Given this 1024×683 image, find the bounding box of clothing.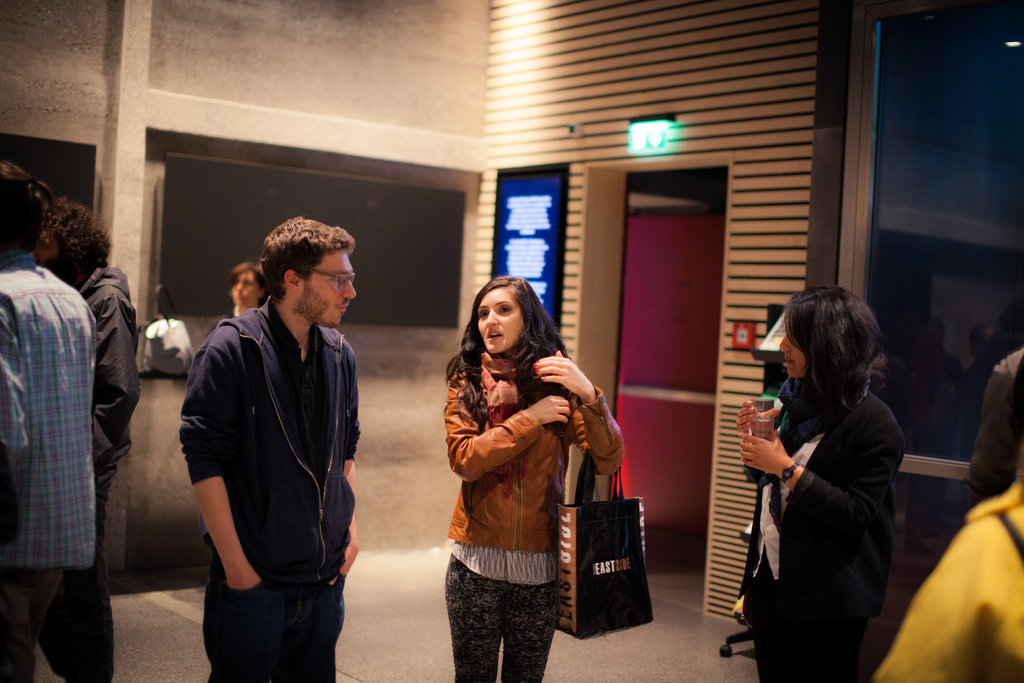
detection(445, 568, 559, 682).
